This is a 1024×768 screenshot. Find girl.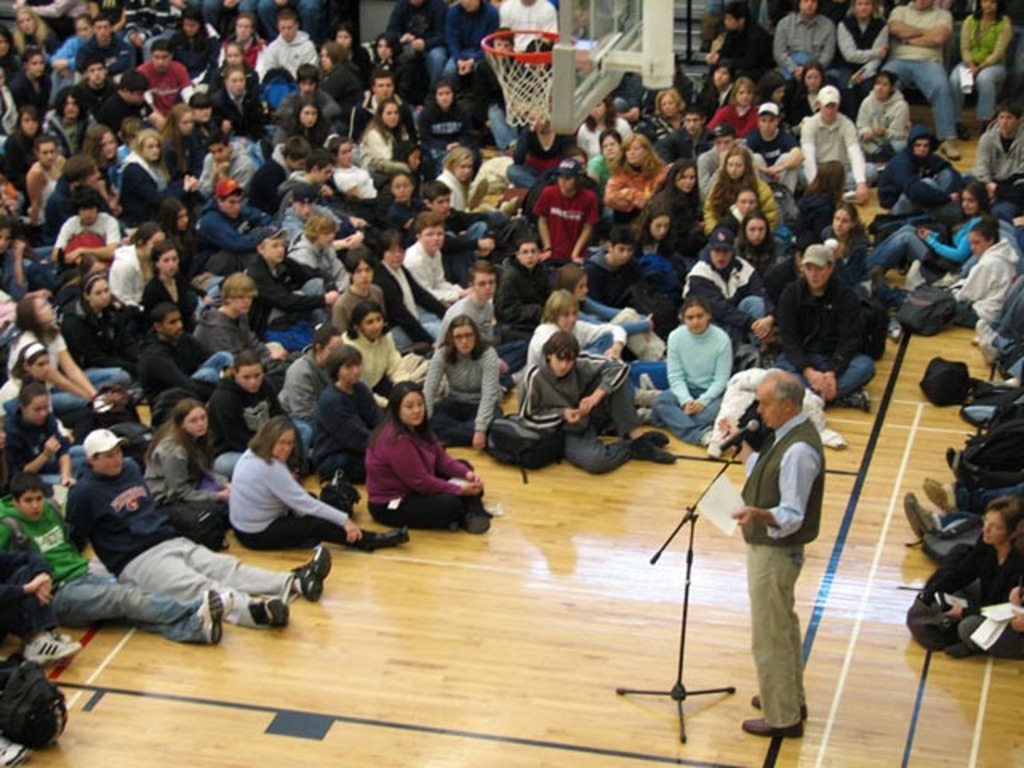
Bounding box: crop(706, 146, 787, 240).
